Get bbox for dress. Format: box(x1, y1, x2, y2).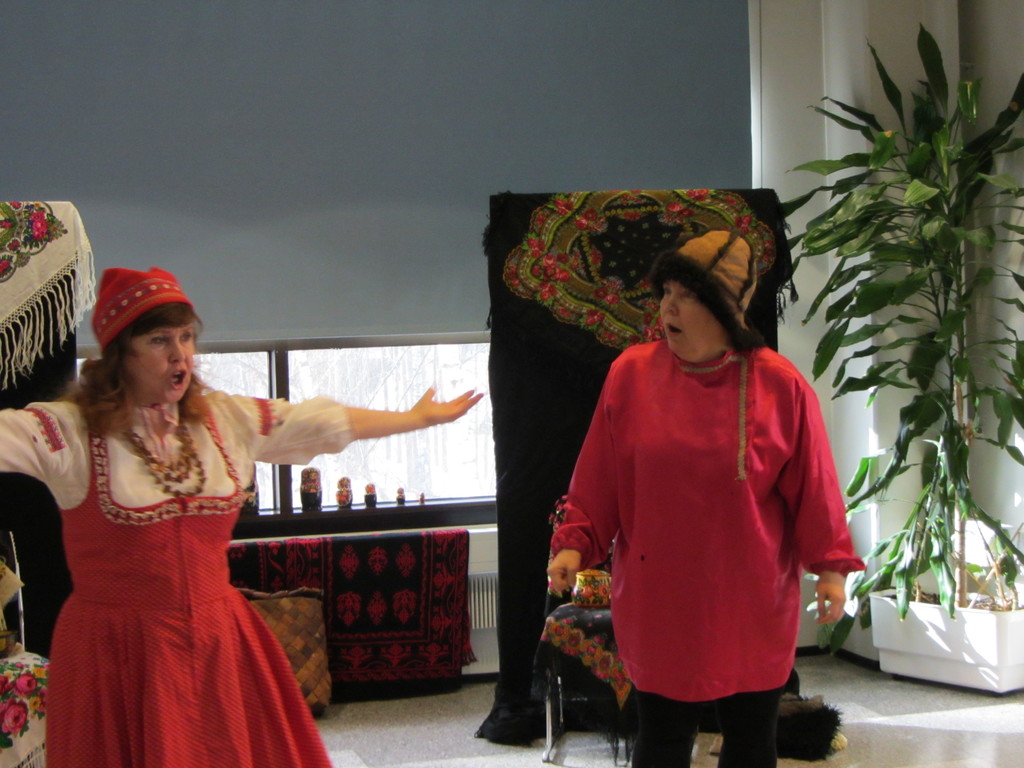
box(24, 295, 312, 746).
